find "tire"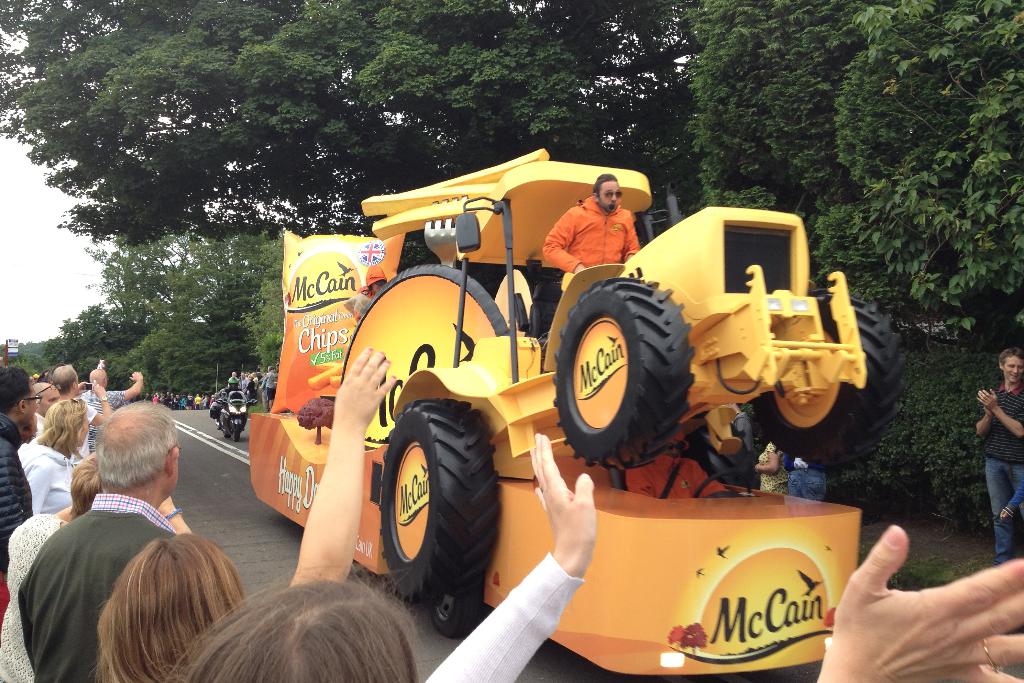
(x1=749, y1=286, x2=907, y2=474)
